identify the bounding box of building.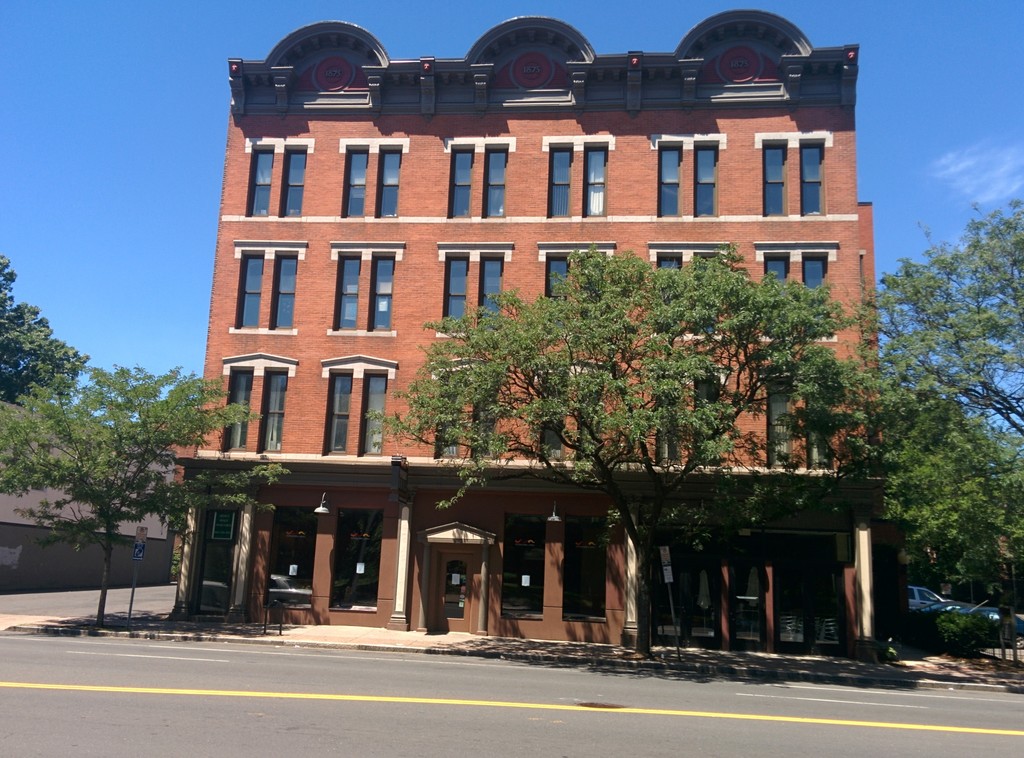
[x1=156, y1=0, x2=881, y2=672].
